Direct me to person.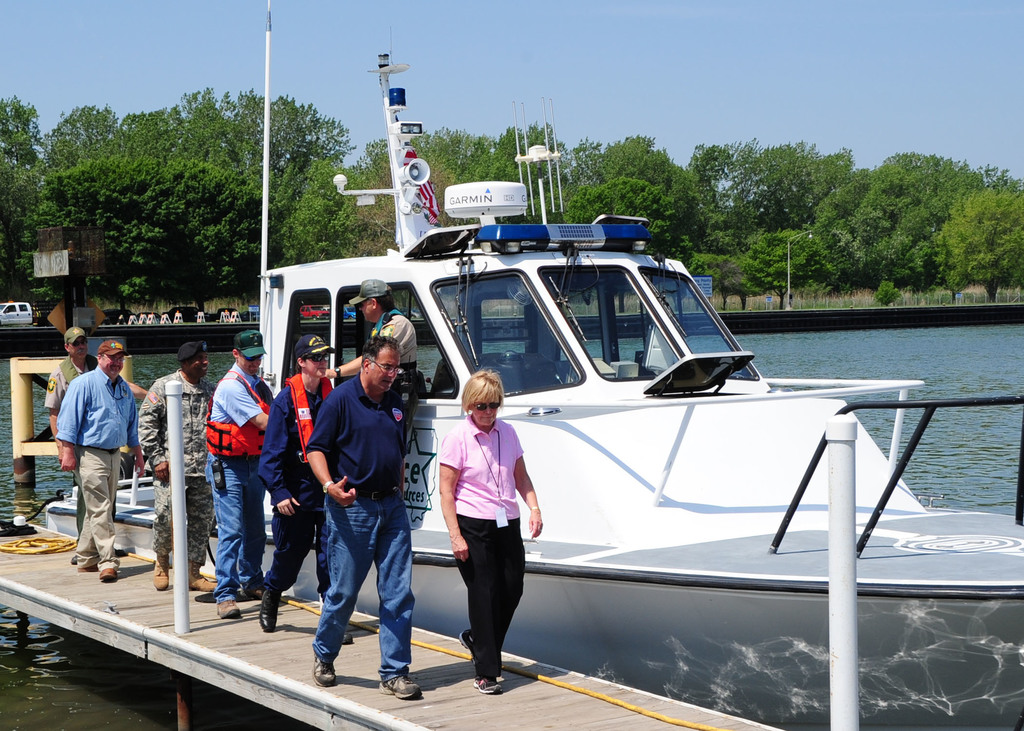
Direction: [left=288, top=296, right=424, bottom=438].
